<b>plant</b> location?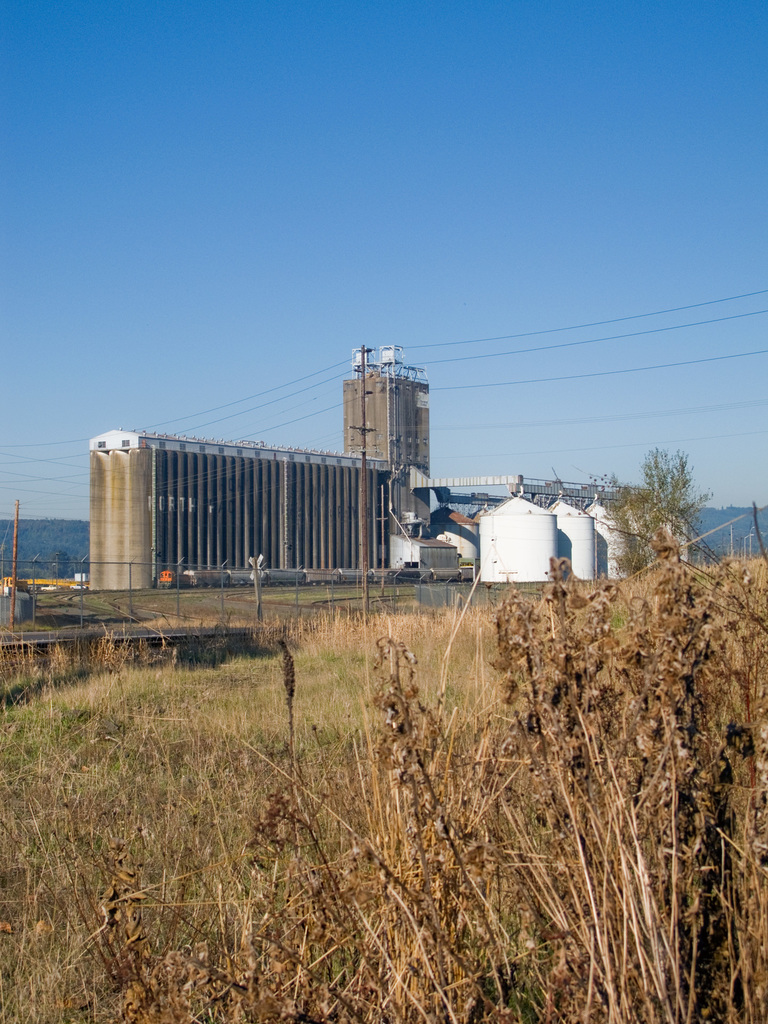
rect(0, 581, 136, 641)
